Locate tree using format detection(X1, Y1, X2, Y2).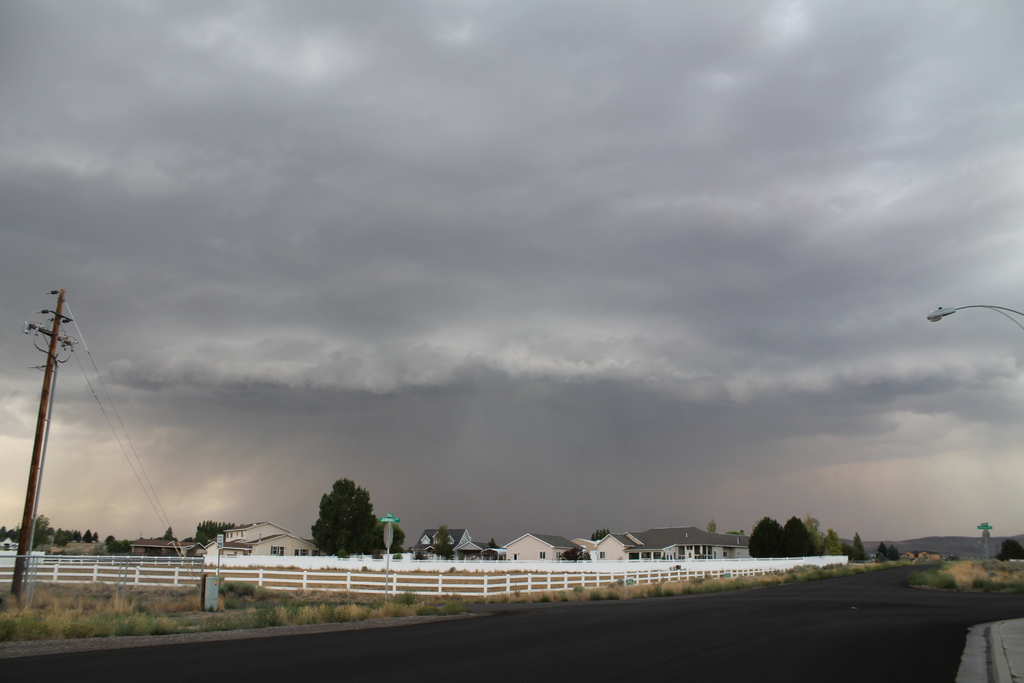
detection(0, 523, 27, 541).
